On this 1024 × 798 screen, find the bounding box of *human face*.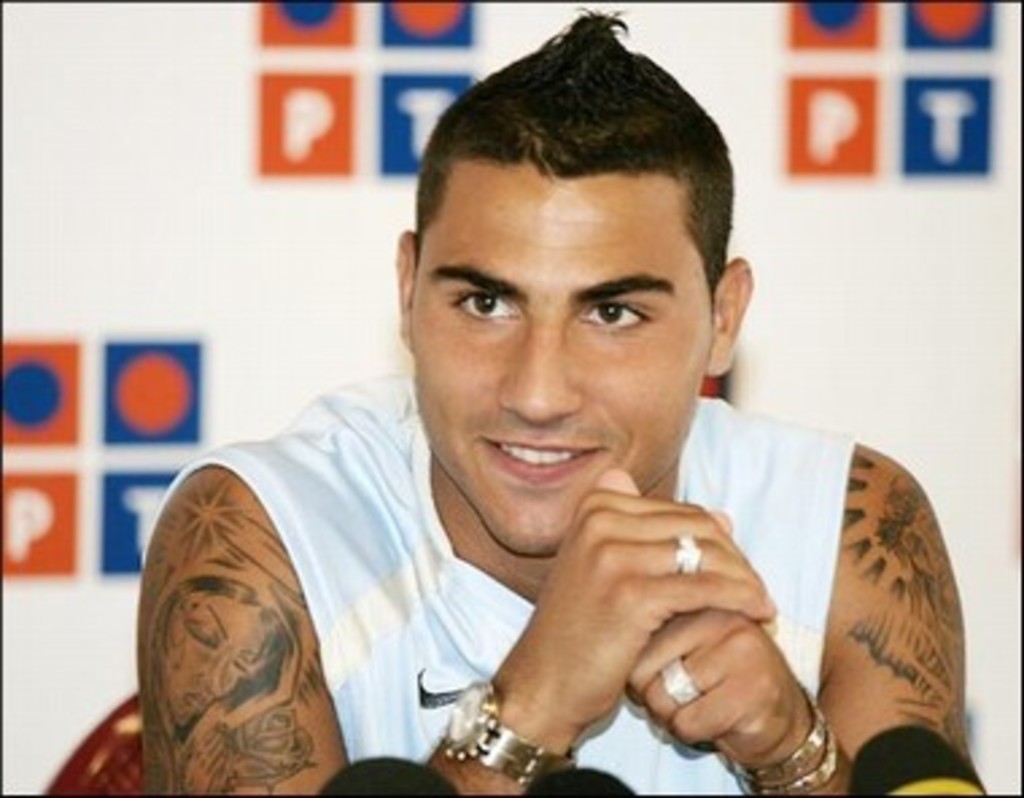
Bounding box: 410,164,717,555.
